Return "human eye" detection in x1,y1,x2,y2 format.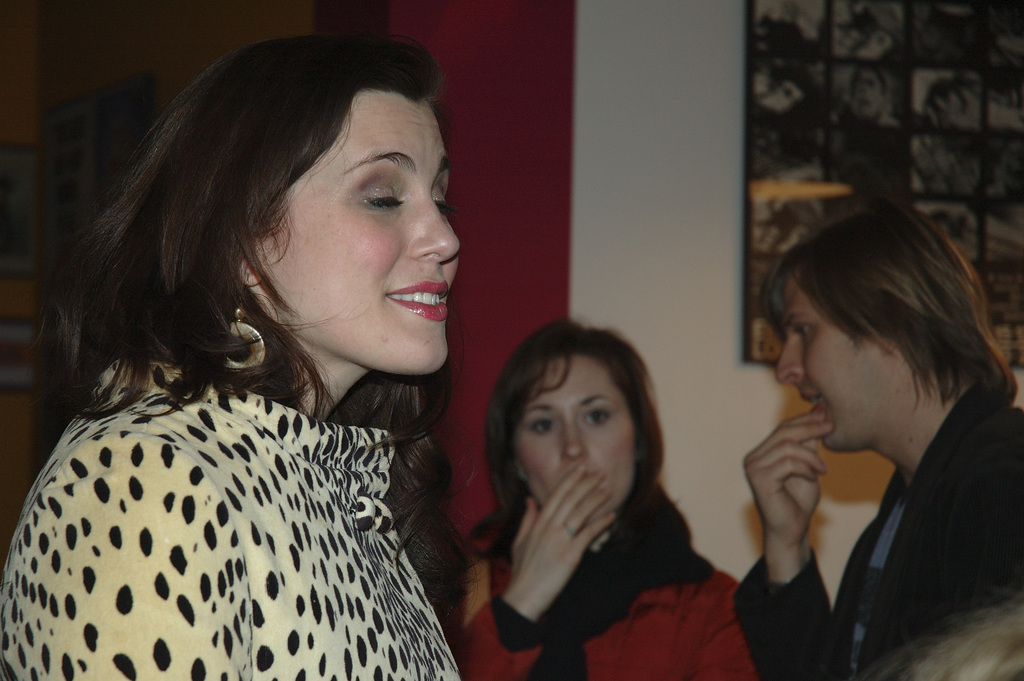
580,407,614,427.
